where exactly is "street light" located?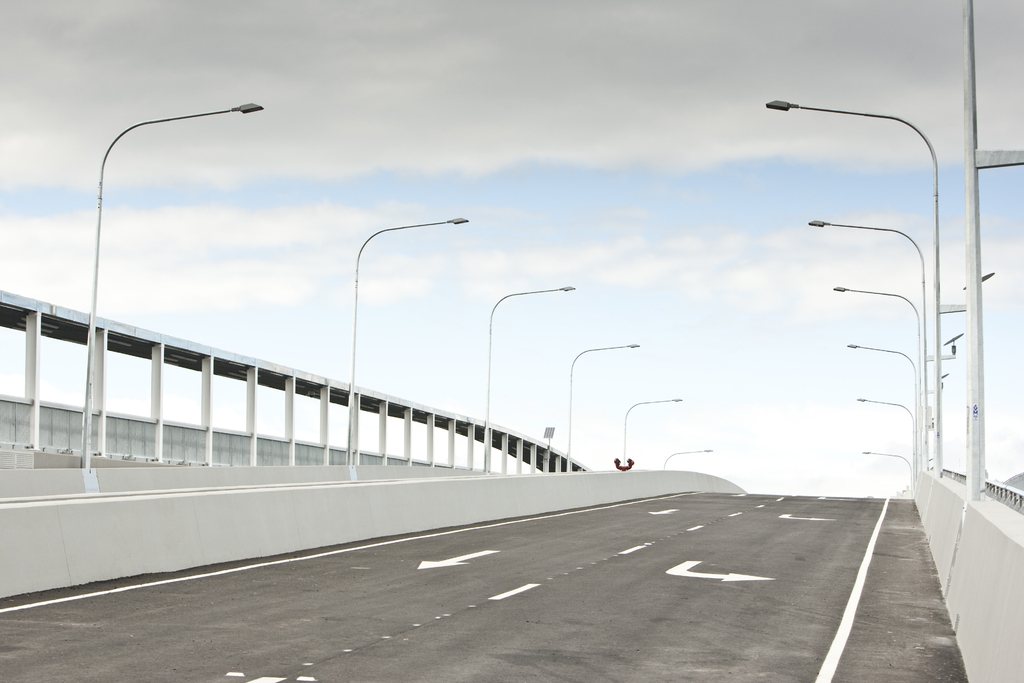
Its bounding box is bbox=(70, 70, 261, 416).
